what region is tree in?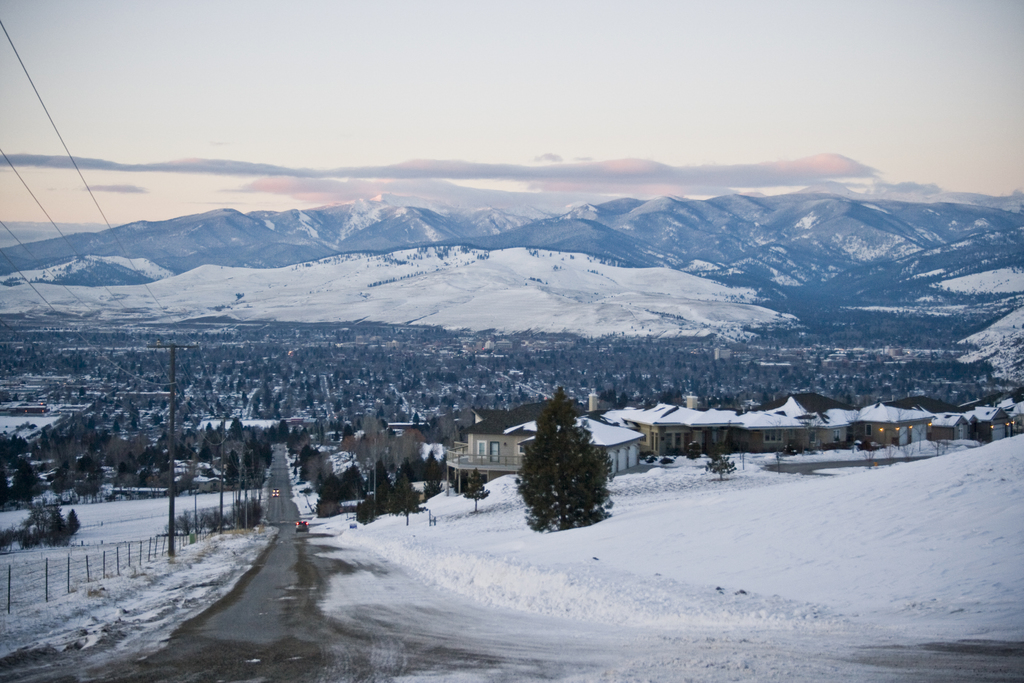
locate(513, 382, 614, 530).
